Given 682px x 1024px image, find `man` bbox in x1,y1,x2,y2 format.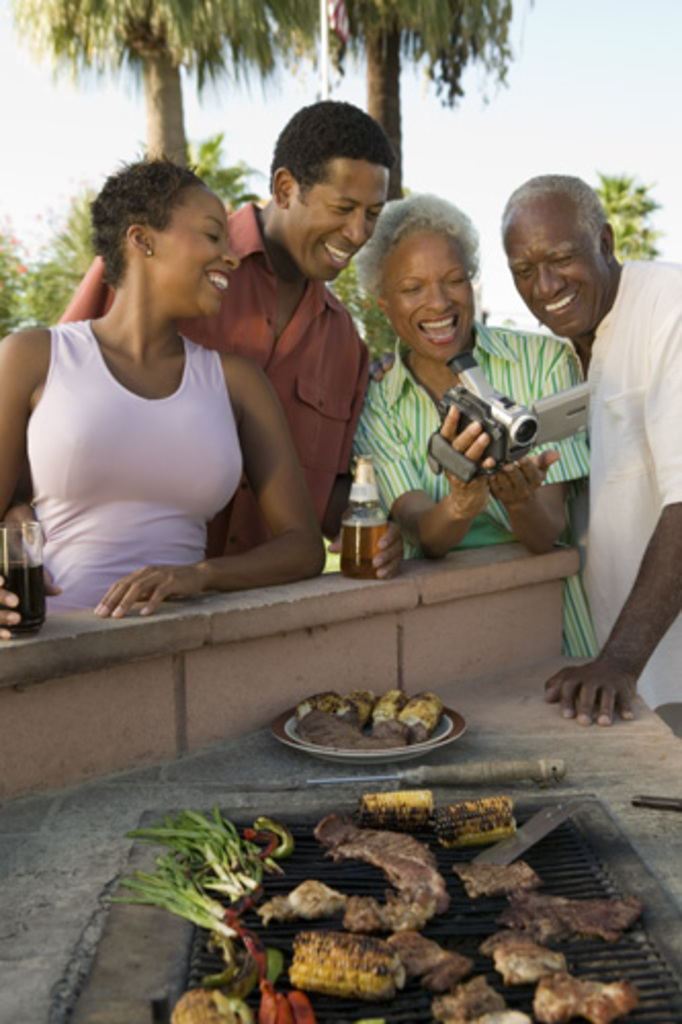
57,96,391,563.
